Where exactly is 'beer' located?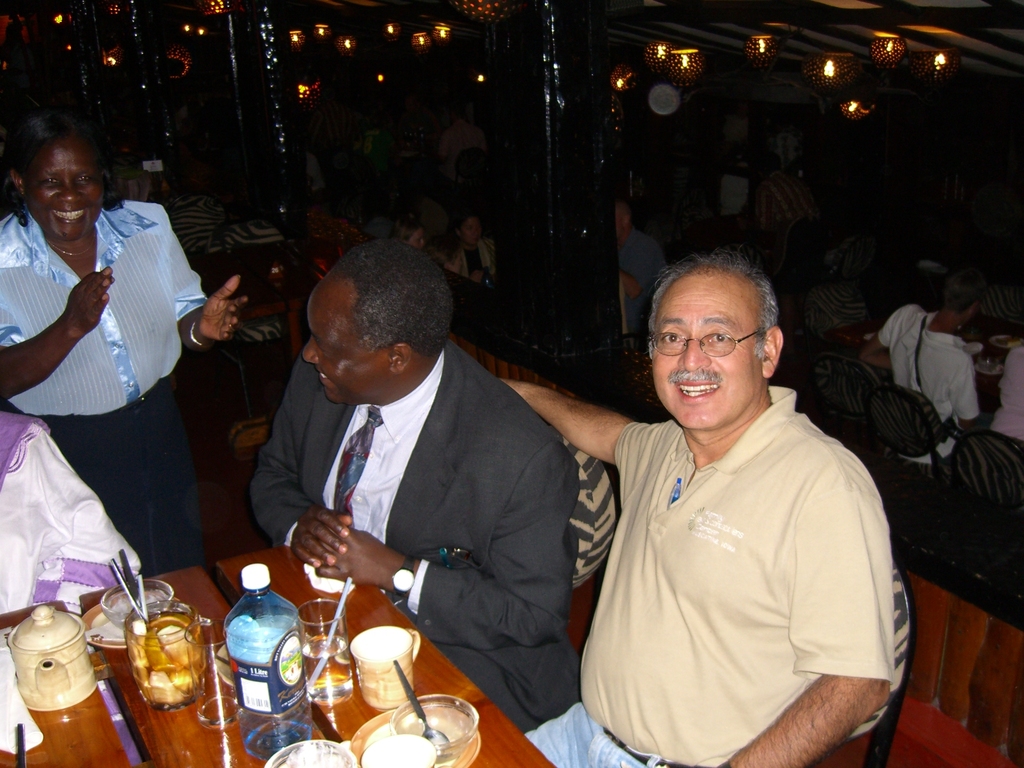
Its bounding box is 308,630,344,705.
